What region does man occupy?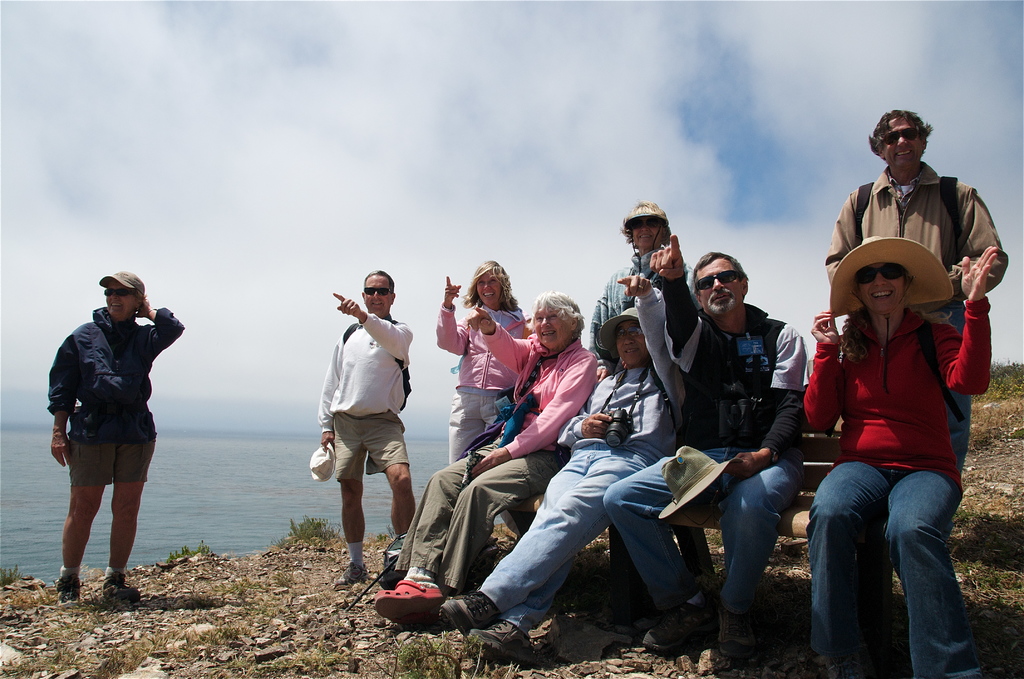
Rect(824, 104, 1011, 476).
